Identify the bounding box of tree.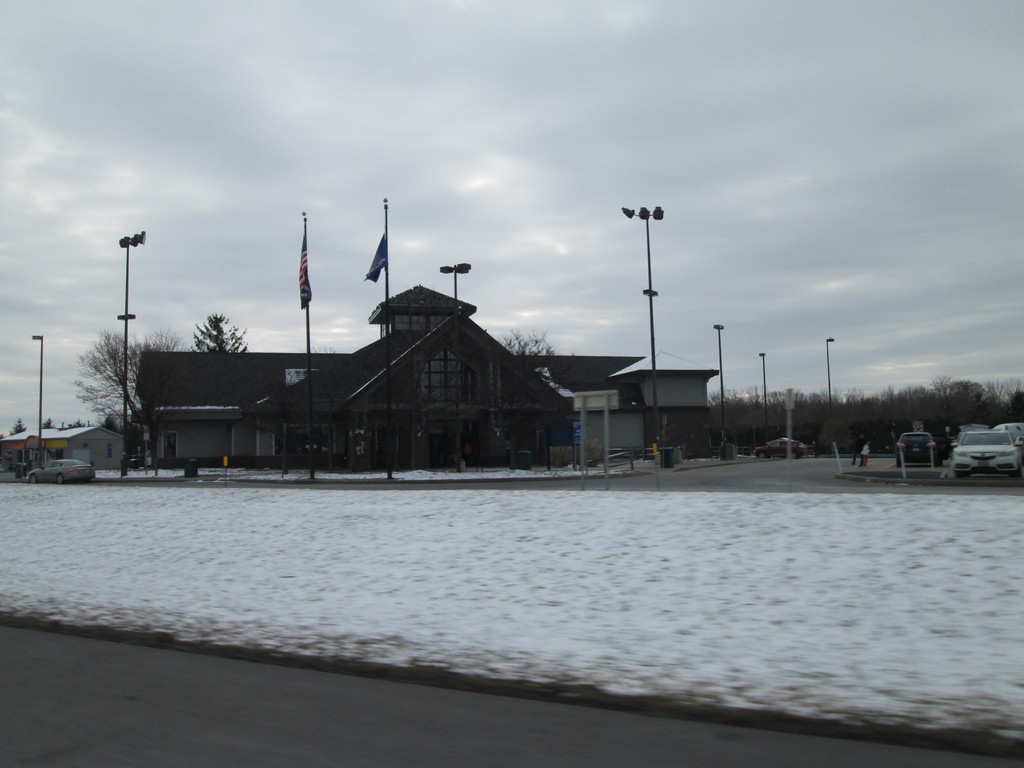
rect(0, 415, 32, 442).
